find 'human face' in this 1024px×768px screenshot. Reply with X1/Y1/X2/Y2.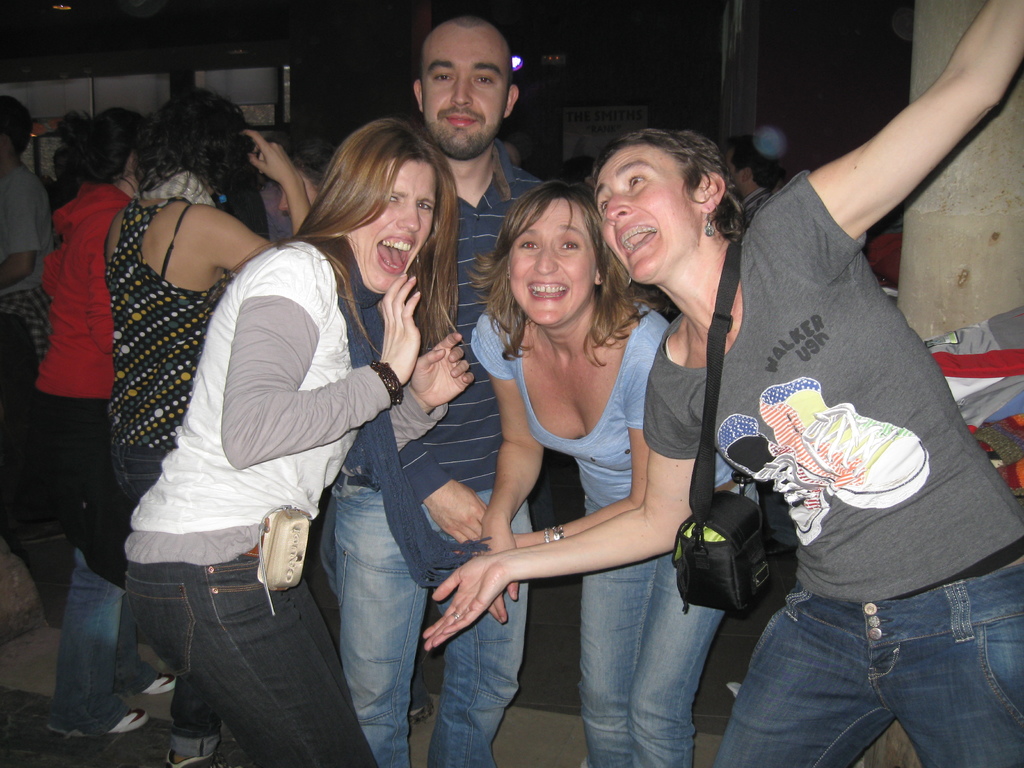
428/22/508/157.
